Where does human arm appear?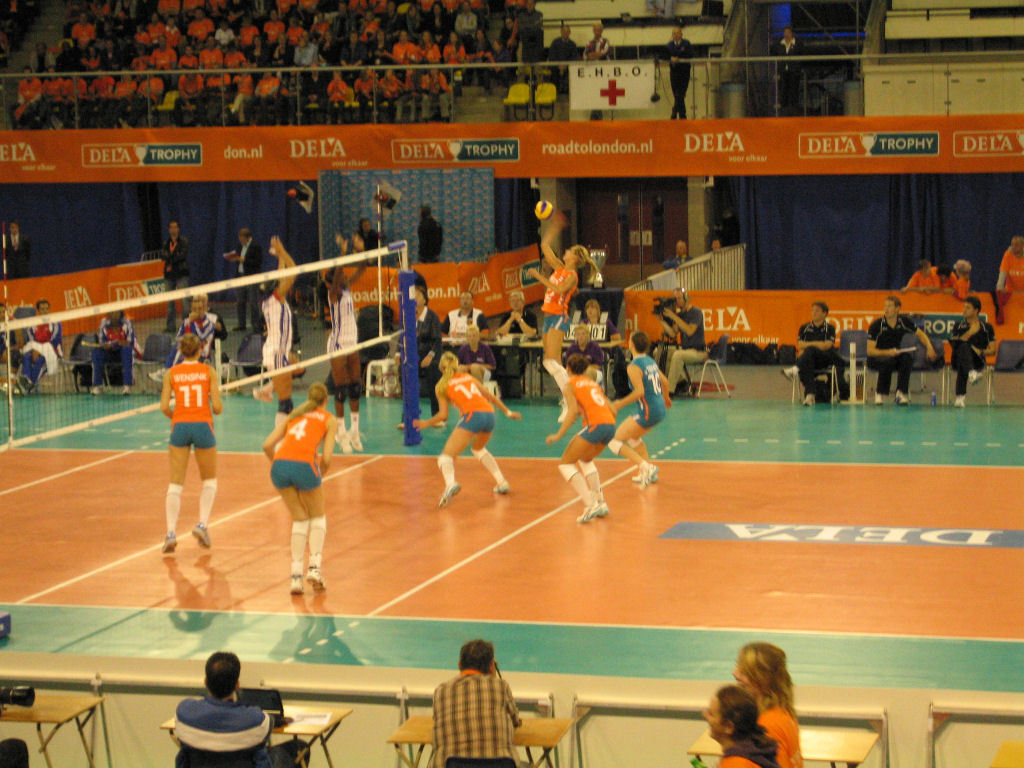
Appears at rect(587, 40, 608, 63).
